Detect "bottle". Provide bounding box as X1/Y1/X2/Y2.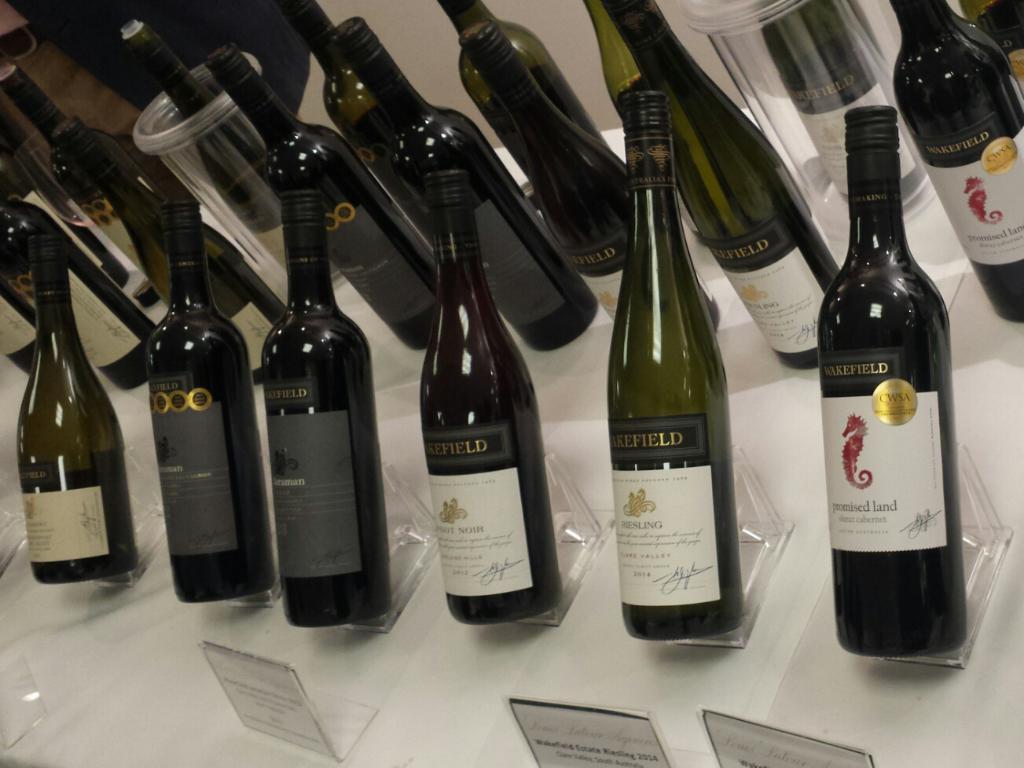
191/45/451/359.
